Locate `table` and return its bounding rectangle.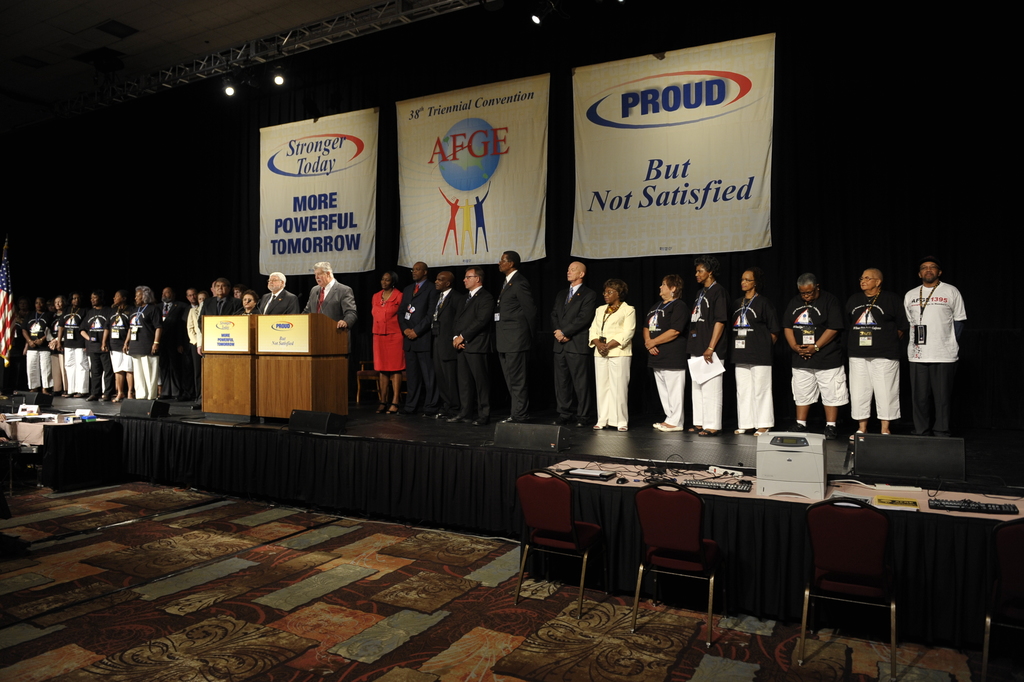
bbox=(524, 453, 1023, 681).
